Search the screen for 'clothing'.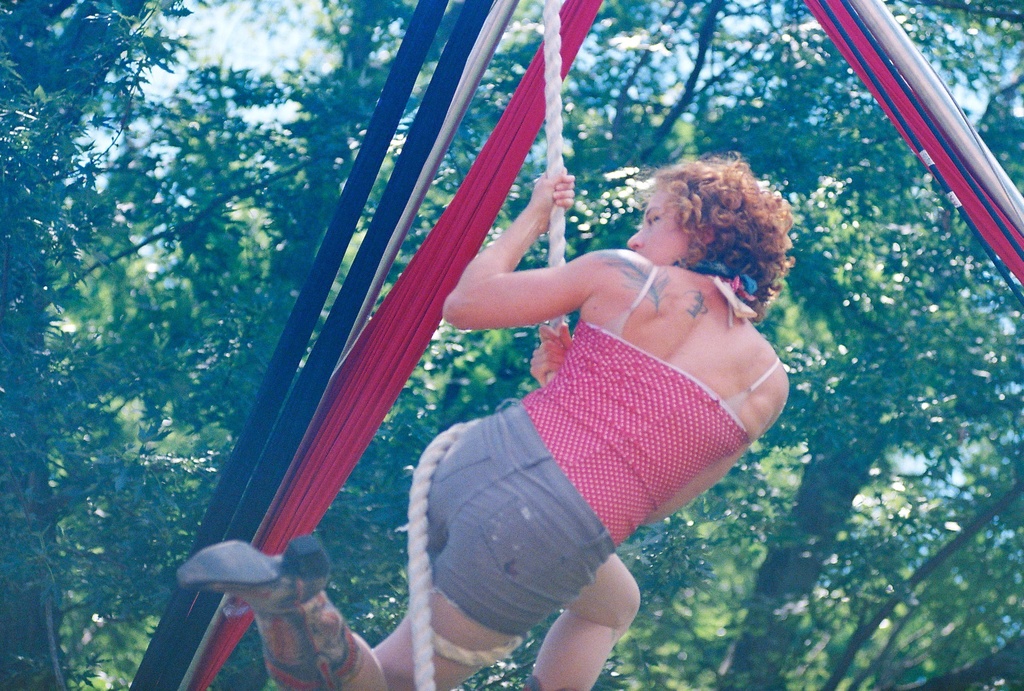
Found at {"left": 440, "top": 225, "right": 782, "bottom": 608}.
